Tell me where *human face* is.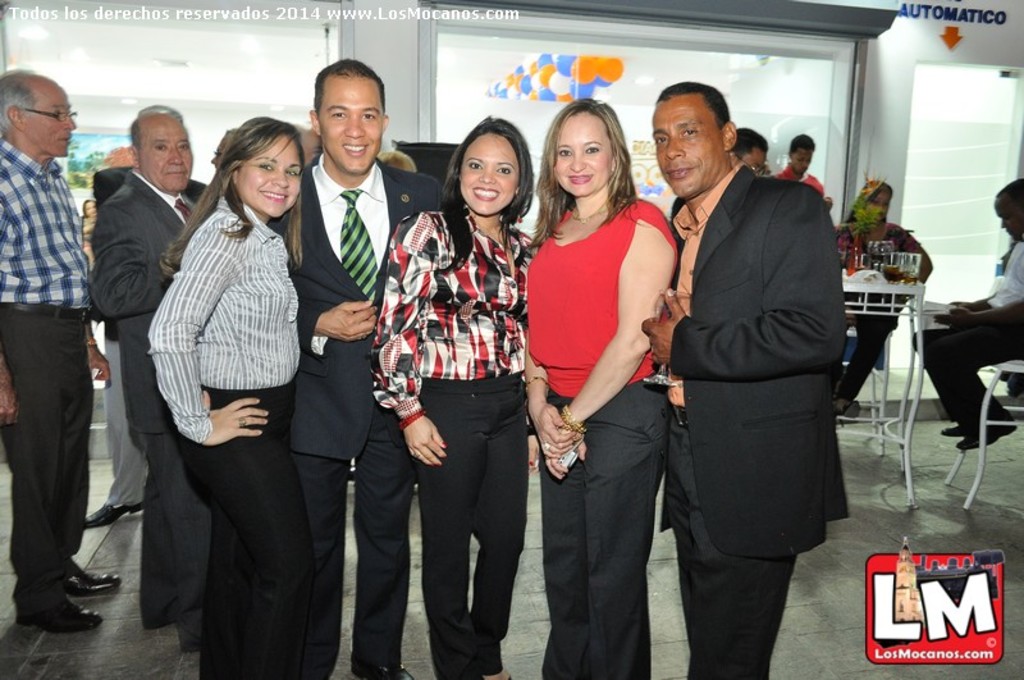
*human face* is at crop(788, 145, 813, 173).
